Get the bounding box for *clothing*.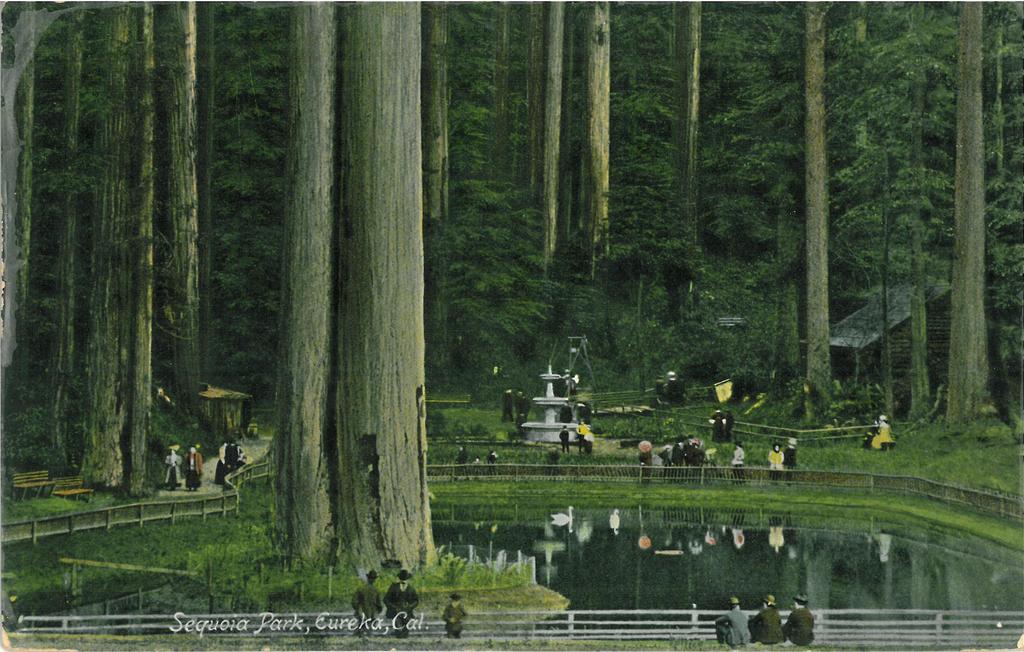
(x1=682, y1=442, x2=690, y2=454).
